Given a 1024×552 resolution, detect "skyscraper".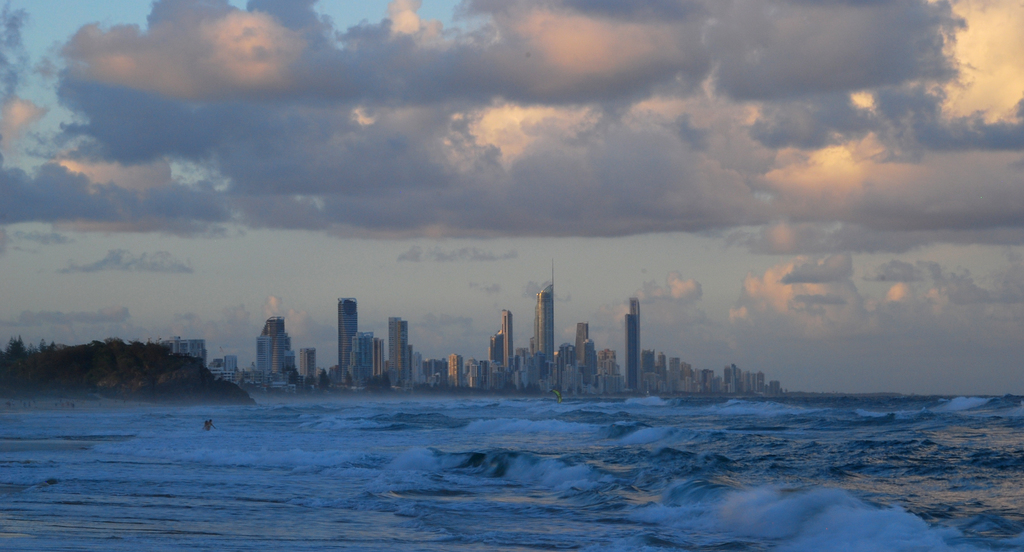
625,300,646,391.
